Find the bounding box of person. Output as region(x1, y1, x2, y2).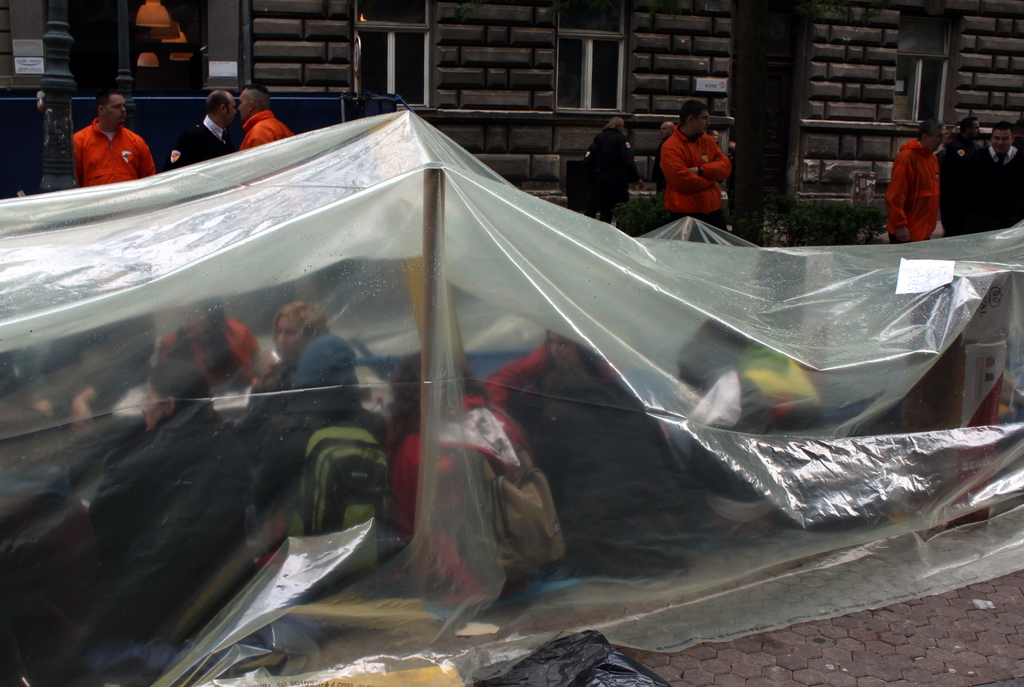
region(655, 100, 743, 228).
